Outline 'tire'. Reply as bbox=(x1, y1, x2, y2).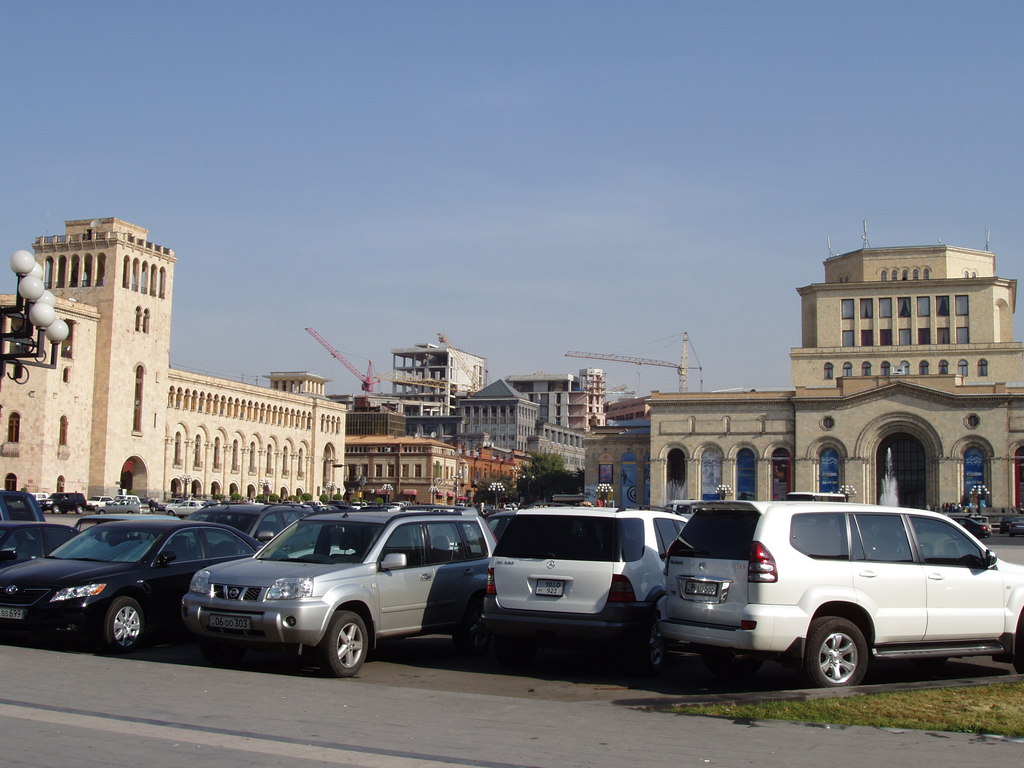
bbox=(1013, 637, 1023, 674).
